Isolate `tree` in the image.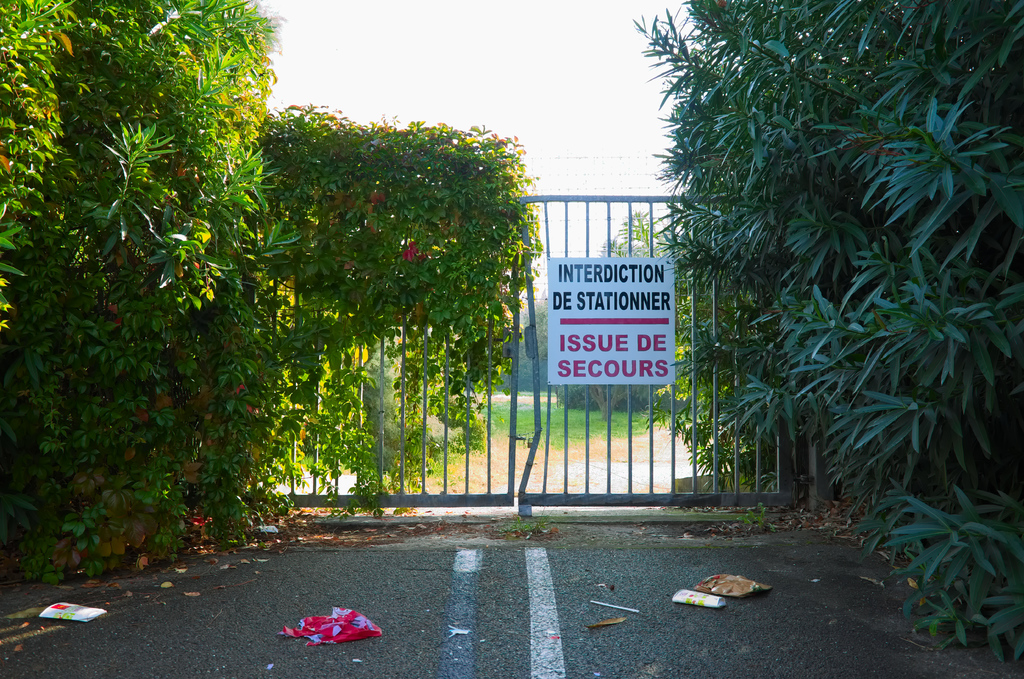
Isolated region: <box>625,0,1023,669</box>.
